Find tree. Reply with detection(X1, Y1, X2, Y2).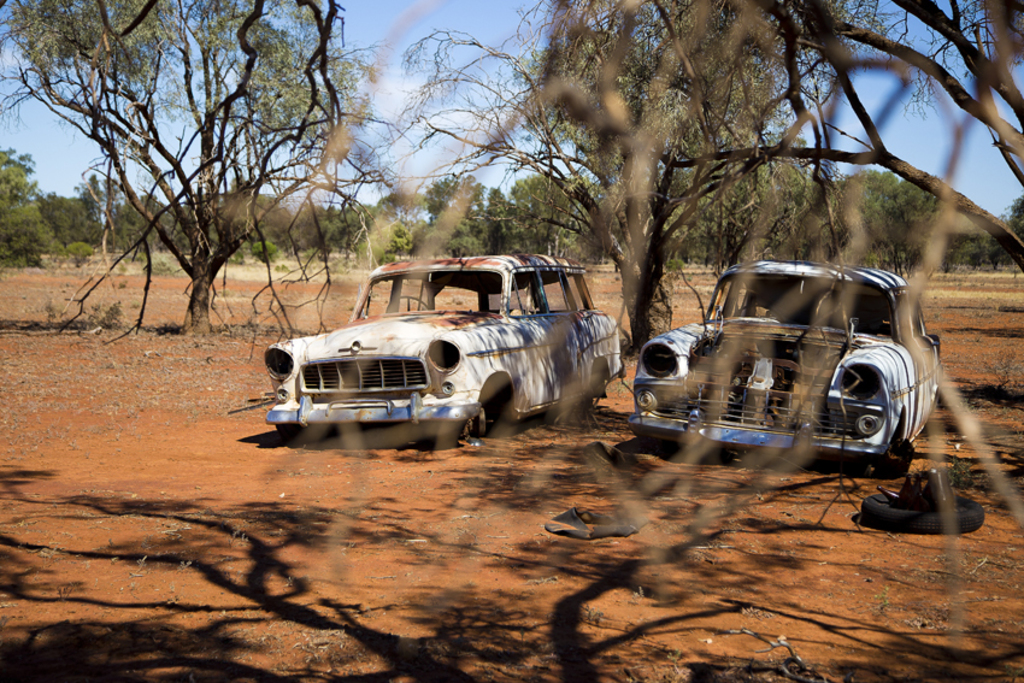
detection(1, 0, 382, 338).
